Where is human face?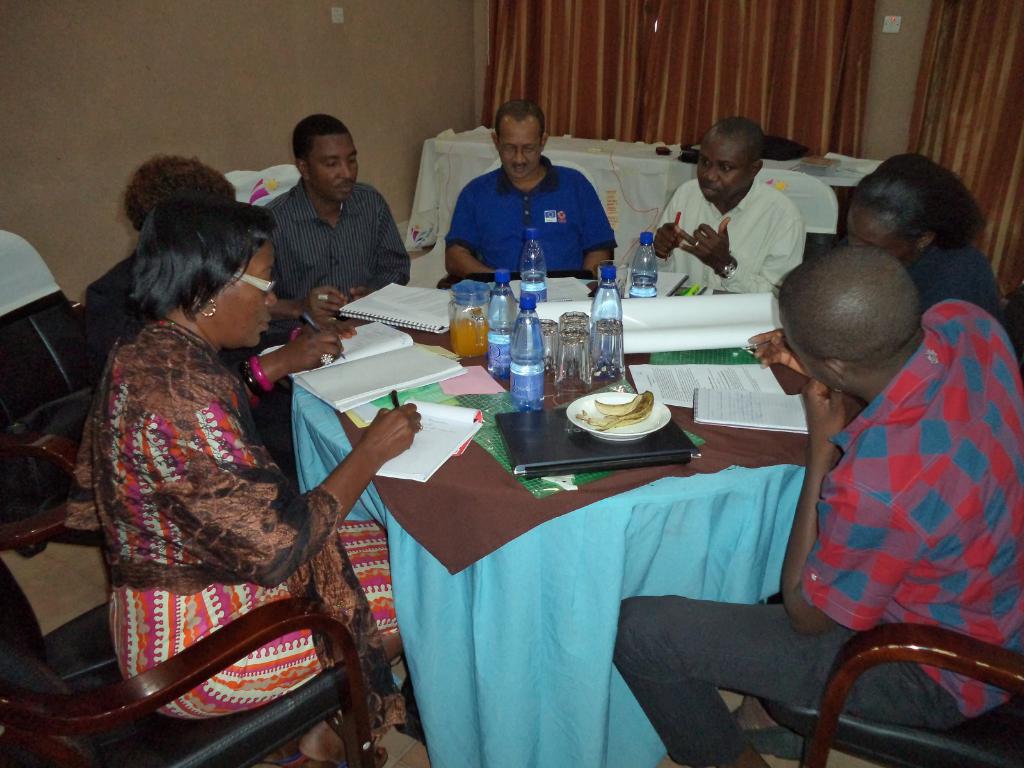
[x1=700, y1=131, x2=751, y2=199].
